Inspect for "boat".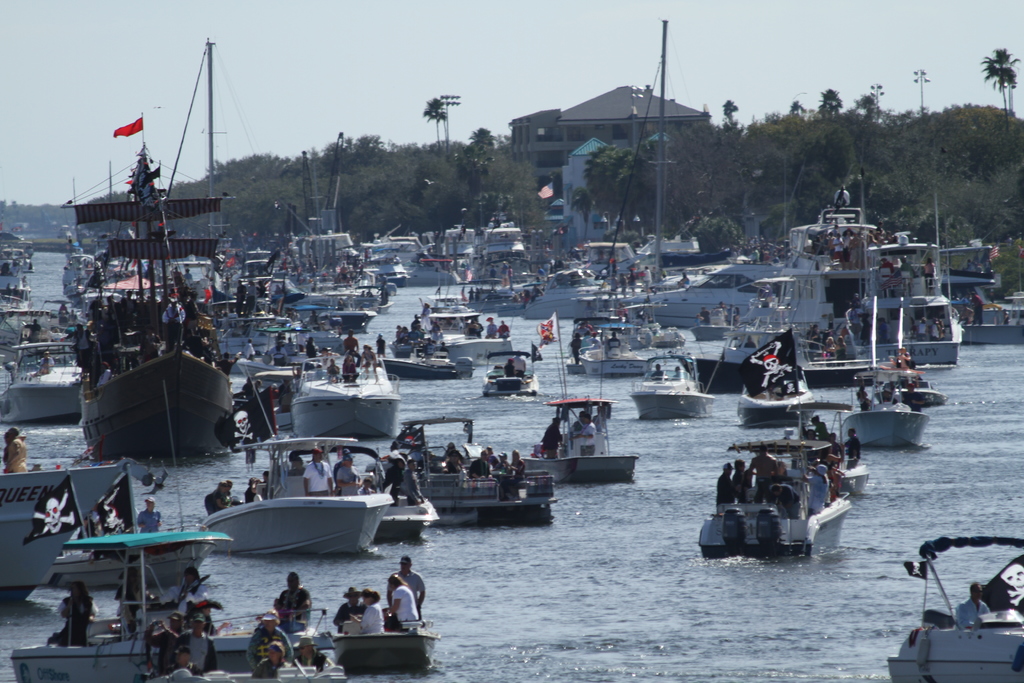
Inspection: 80:115:230:468.
